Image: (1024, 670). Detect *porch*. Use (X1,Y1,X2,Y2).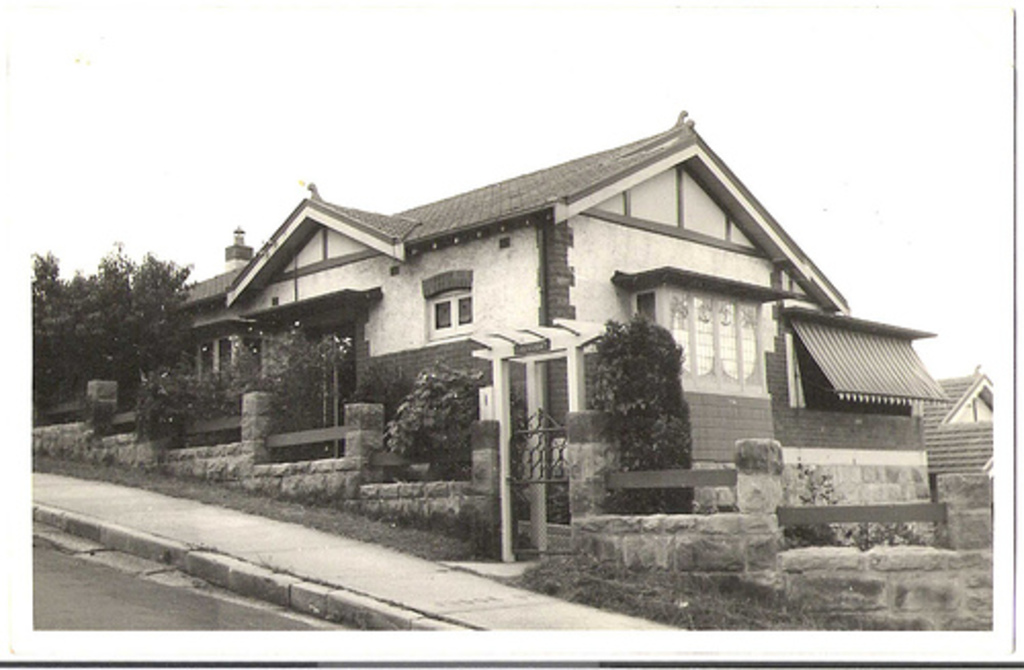
(20,379,1006,539).
